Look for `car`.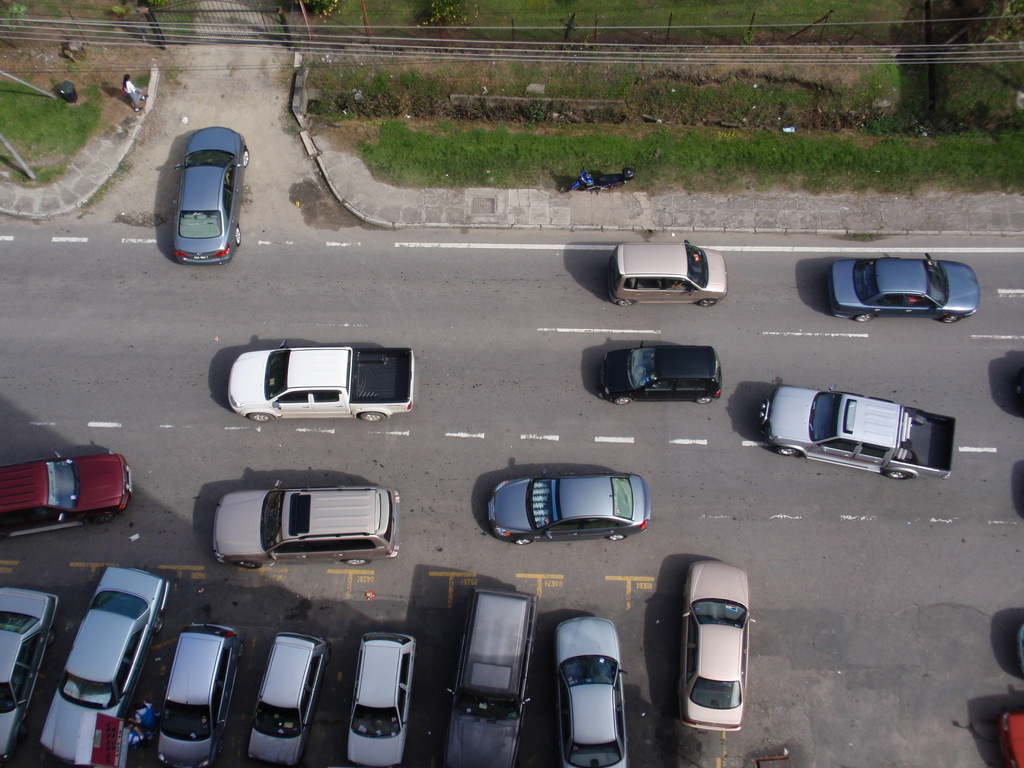
Found: 0 577 64 760.
